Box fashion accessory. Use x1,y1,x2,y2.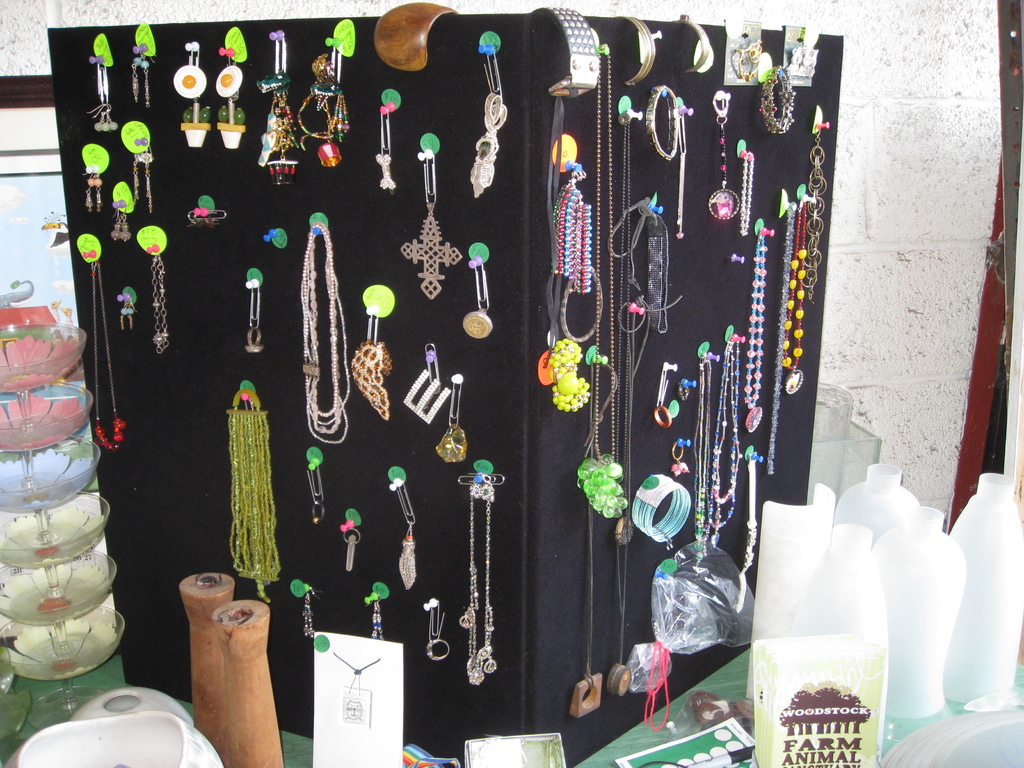
129,154,159,207.
